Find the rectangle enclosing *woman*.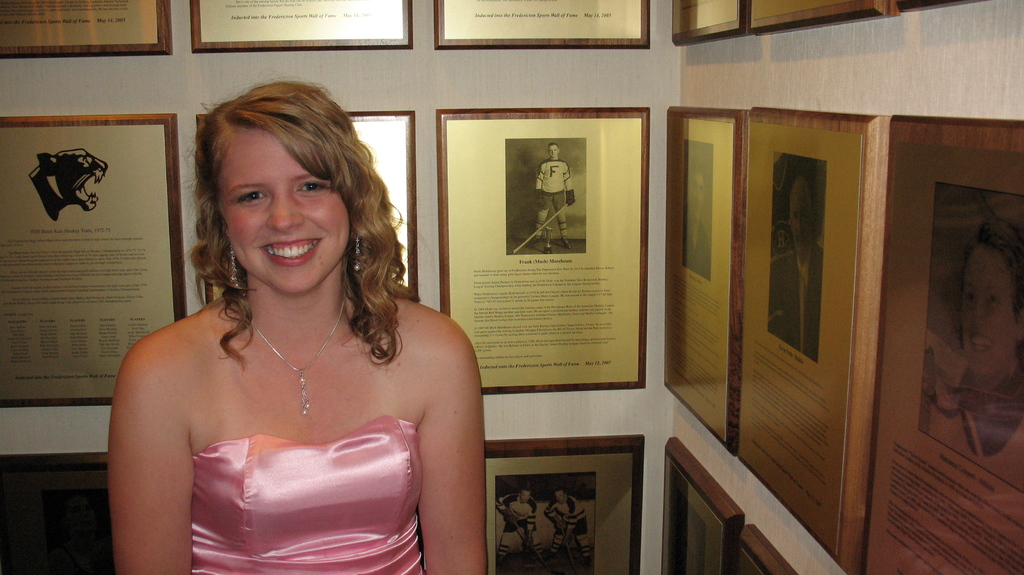
[913,219,1023,490].
